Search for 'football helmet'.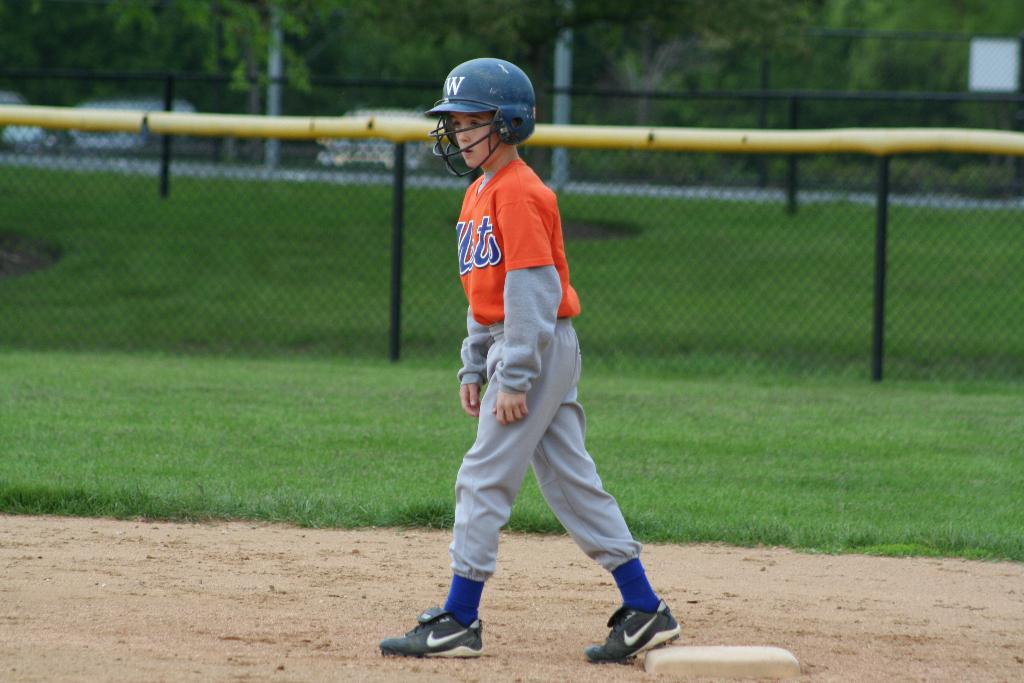
Found at 426/54/536/158.
